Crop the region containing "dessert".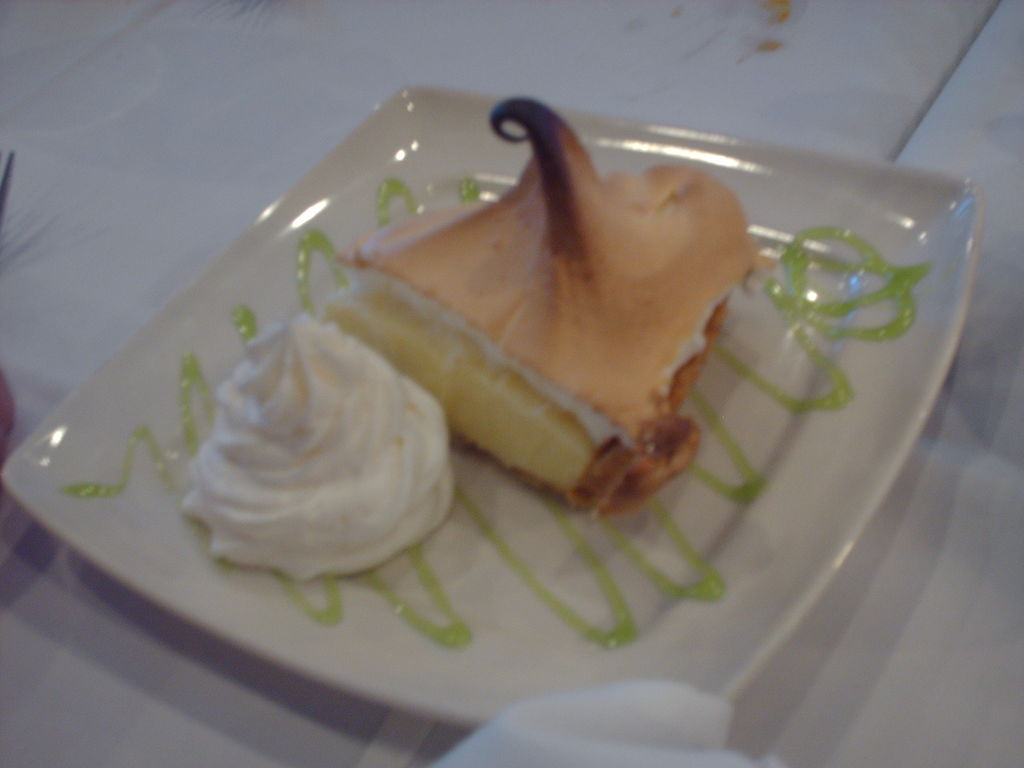
Crop region: locate(179, 310, 466, 580).
